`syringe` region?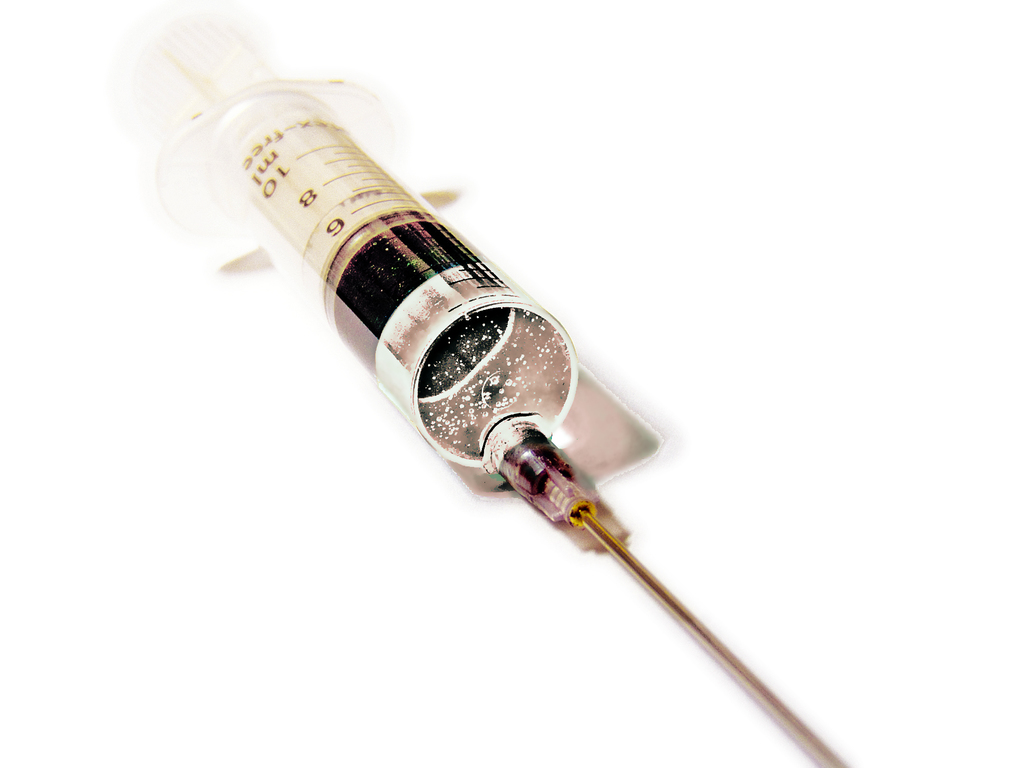
{"left": 147, "top": 21, "right": 856, "bottom": 767}
